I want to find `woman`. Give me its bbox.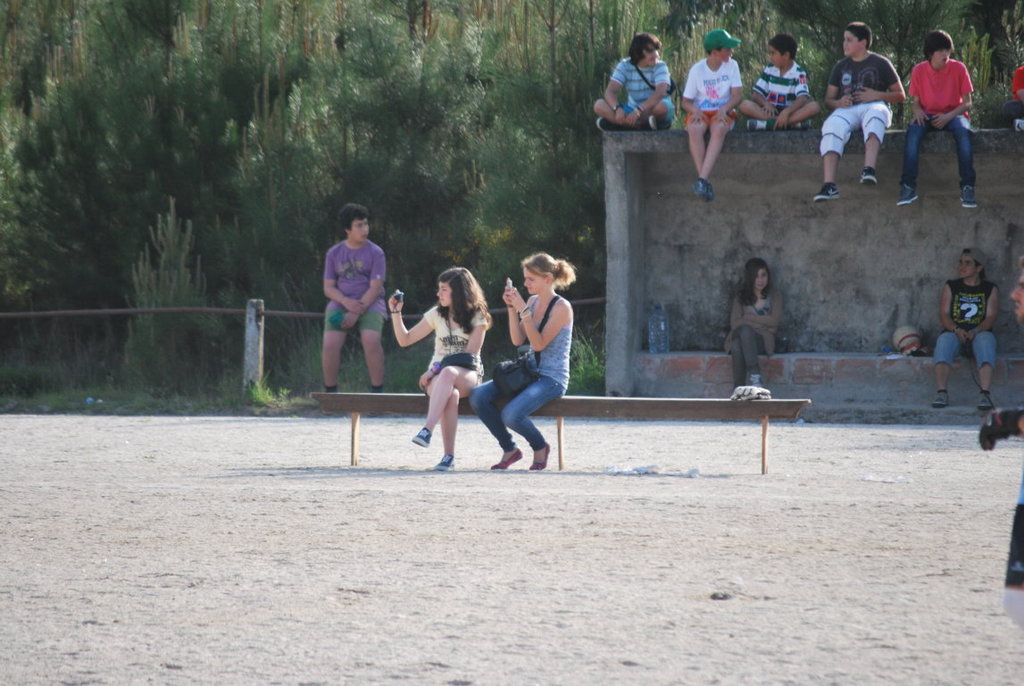
box=[406, 259, 490, 473].
